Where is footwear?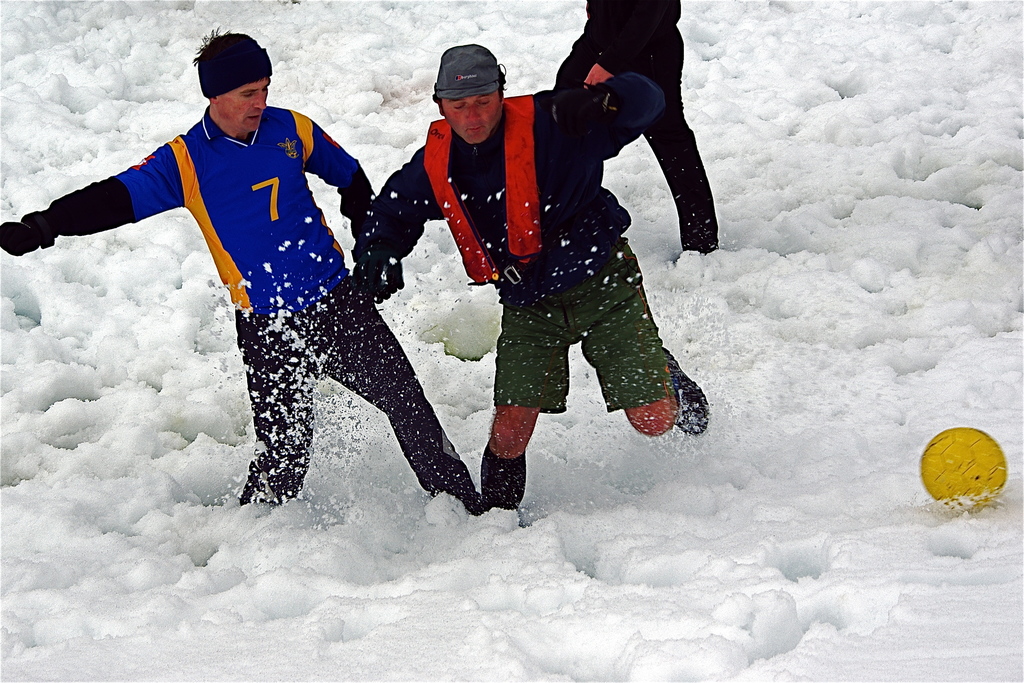
{"x1": 660, "y1": 344, "x2": 716, "y2": 444}.
